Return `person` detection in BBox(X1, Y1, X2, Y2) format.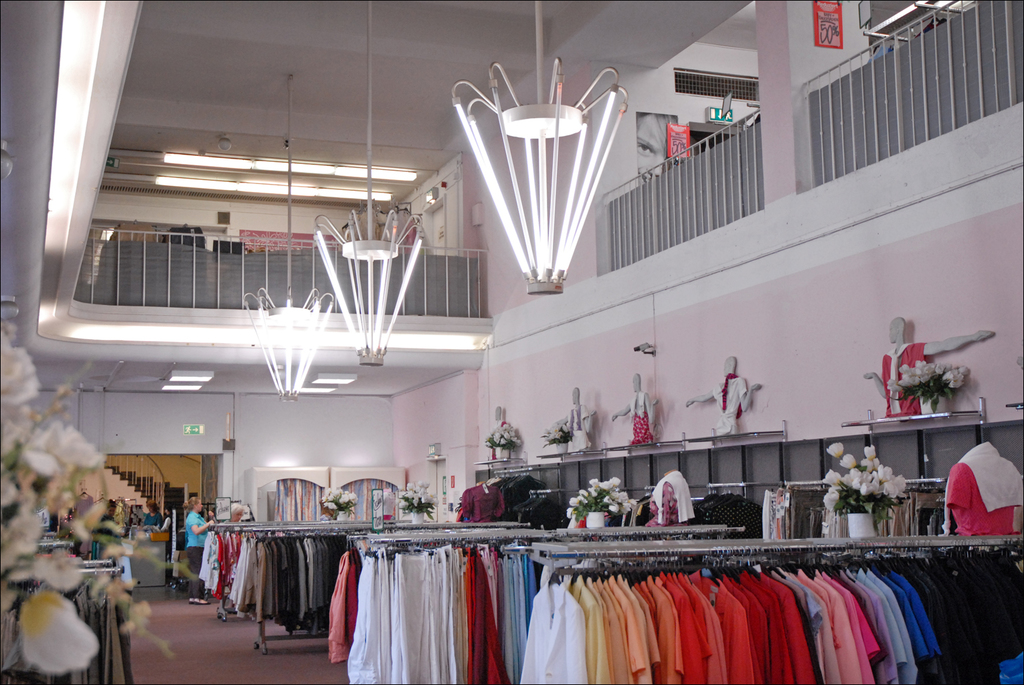
BBox(635, 111, 680, 191).
